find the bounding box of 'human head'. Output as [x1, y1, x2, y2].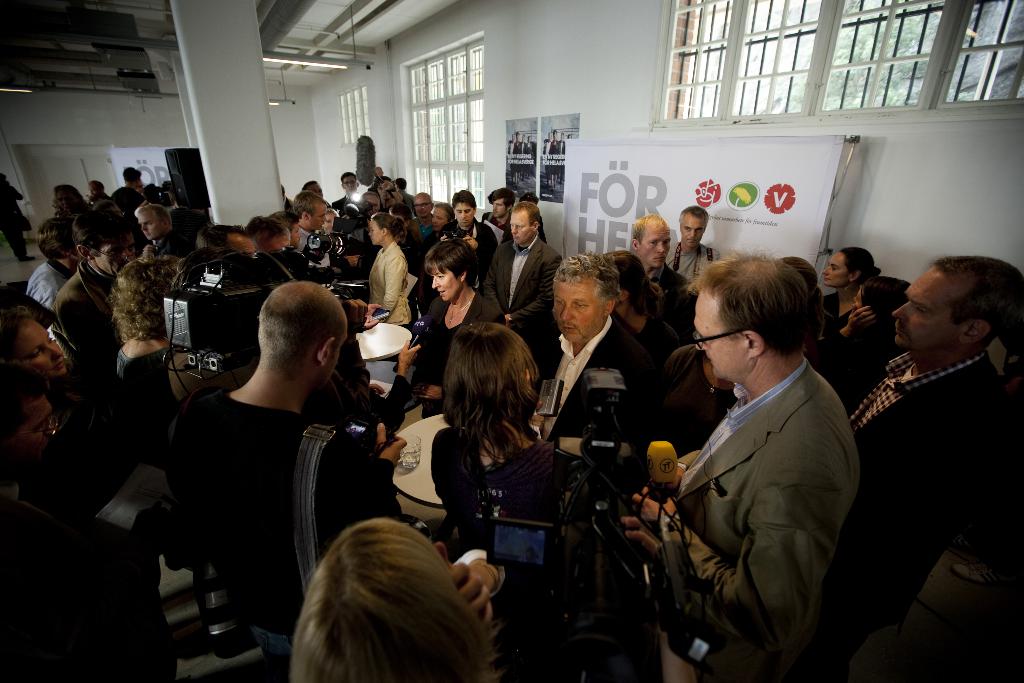
[374, 177, 394, 201].
